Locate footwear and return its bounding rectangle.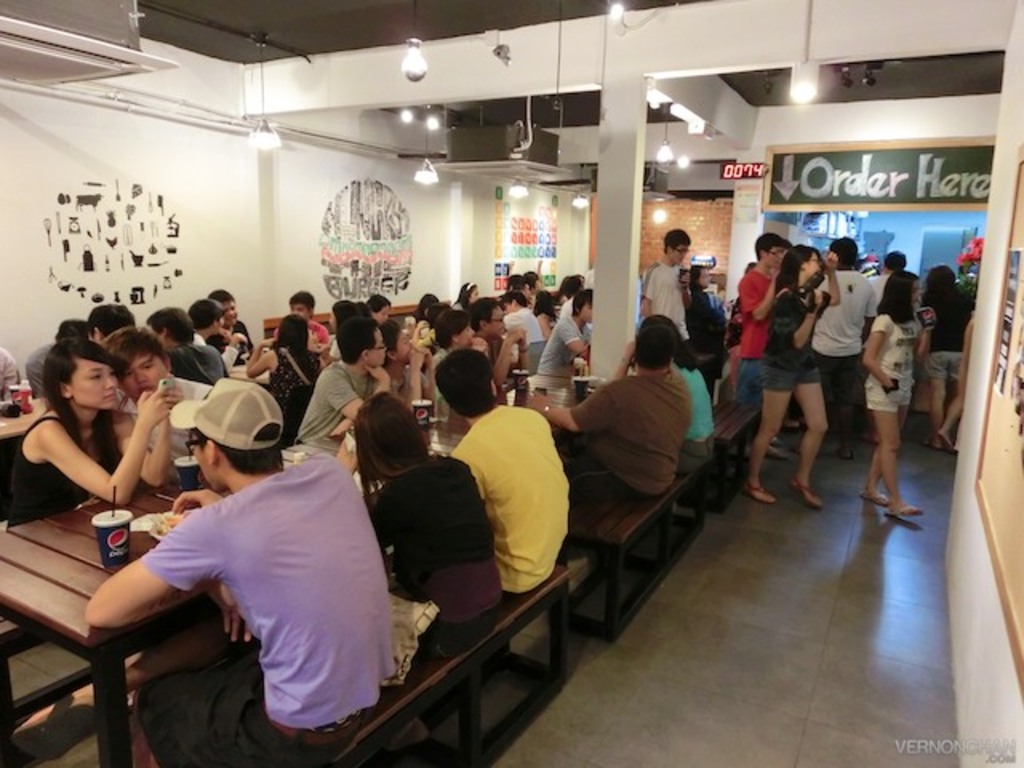
BBox(782, 416, 797, 427).
